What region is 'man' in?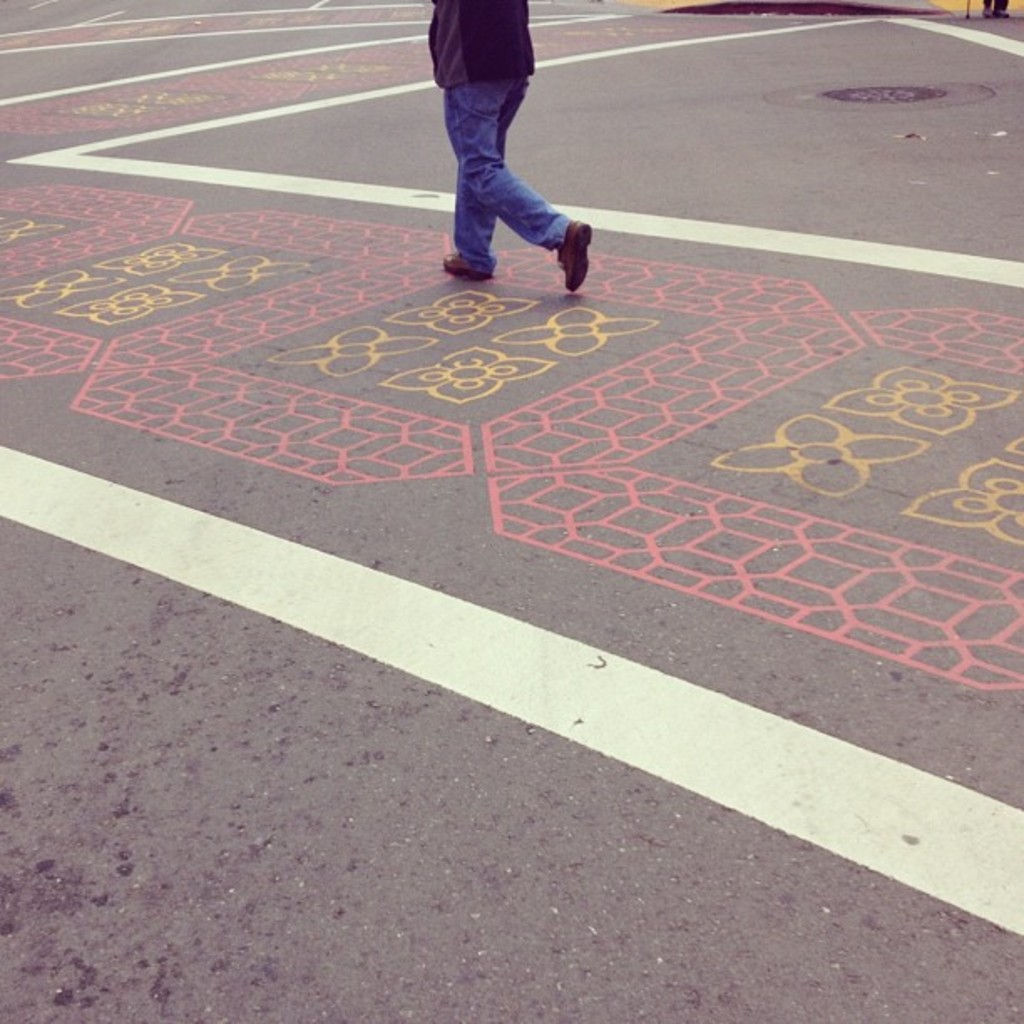
445,0,594,291.
